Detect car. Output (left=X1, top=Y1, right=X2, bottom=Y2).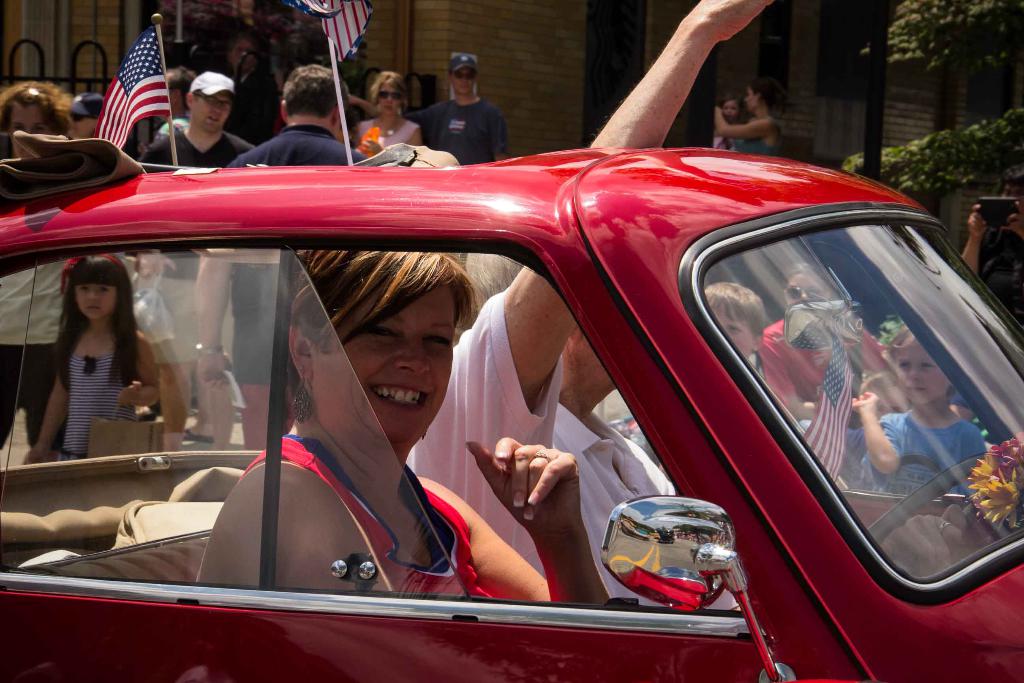
(left=9, top=110, right=988, bottom=649).
